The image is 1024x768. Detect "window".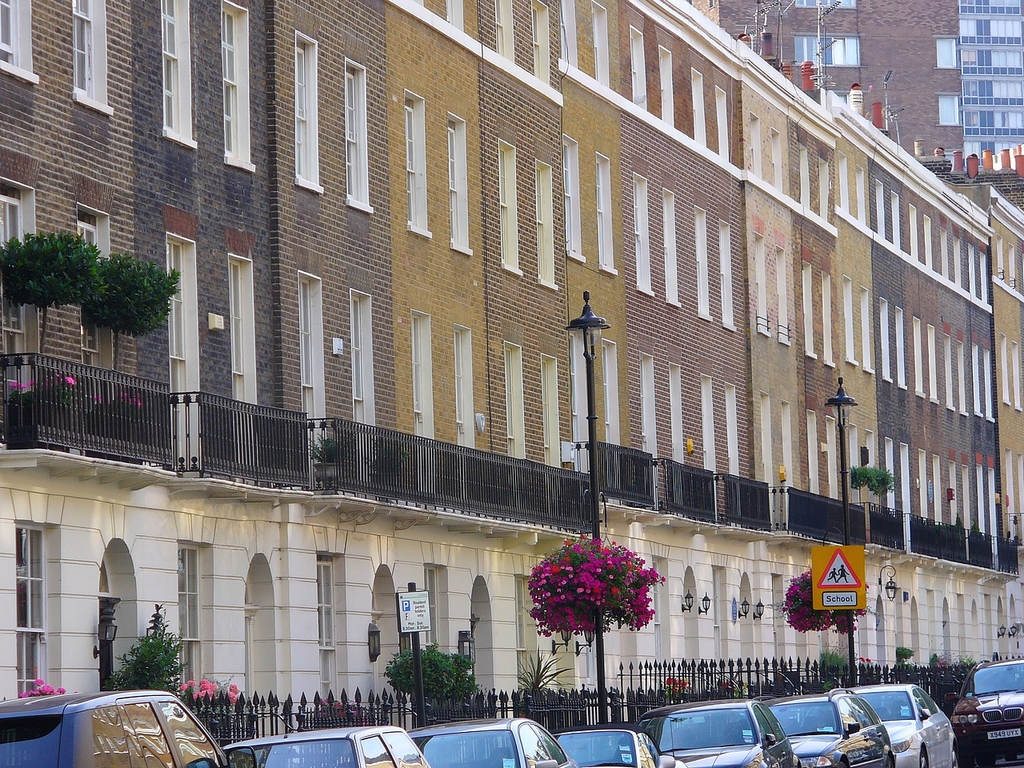
Detection: [x1=877, y1=183, x2=882, y2=236].
